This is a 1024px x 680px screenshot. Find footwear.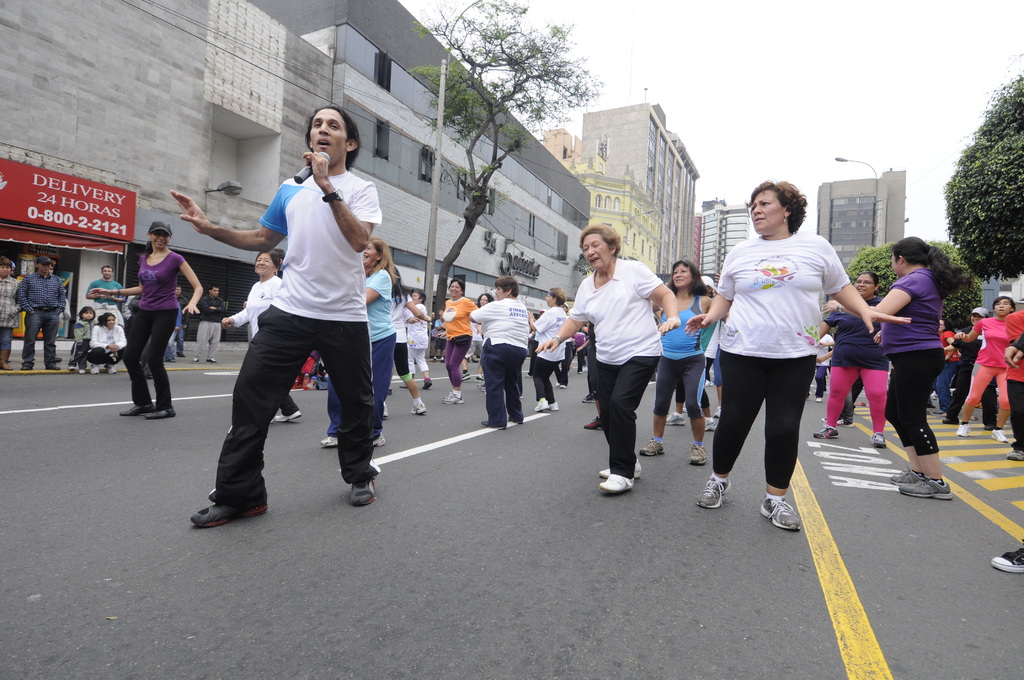
Bounding box: bbox=(901, 478, 954, 498).
